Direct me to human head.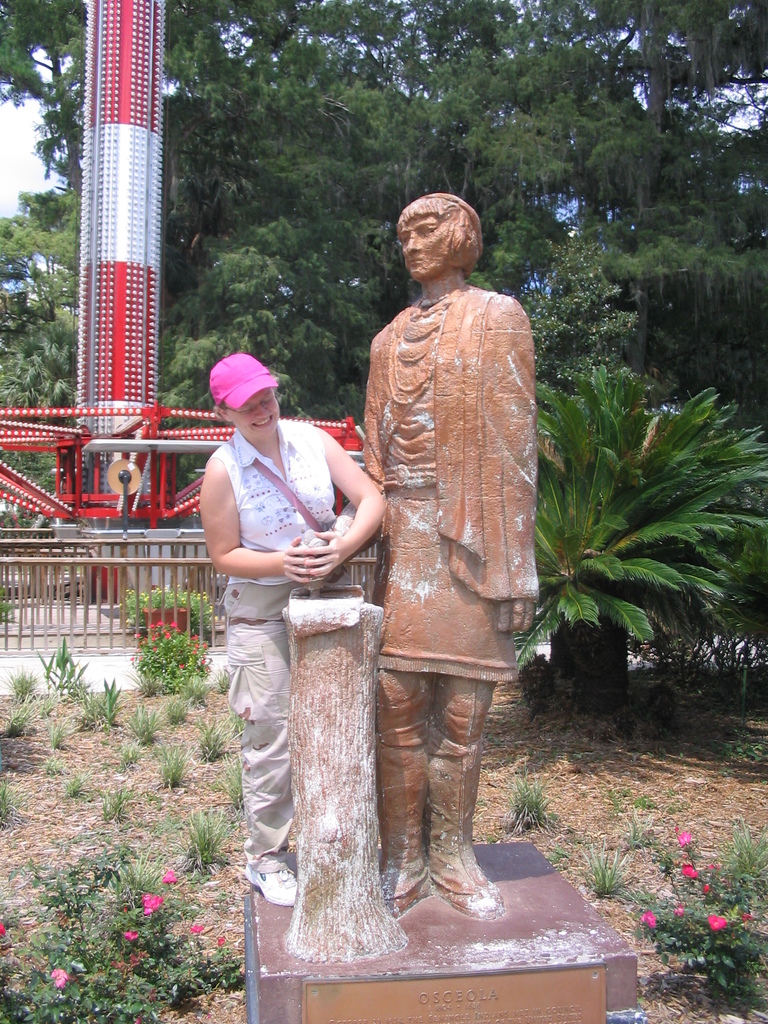
Direction: [x1=387, y1=188, x2=487, y2=276].
